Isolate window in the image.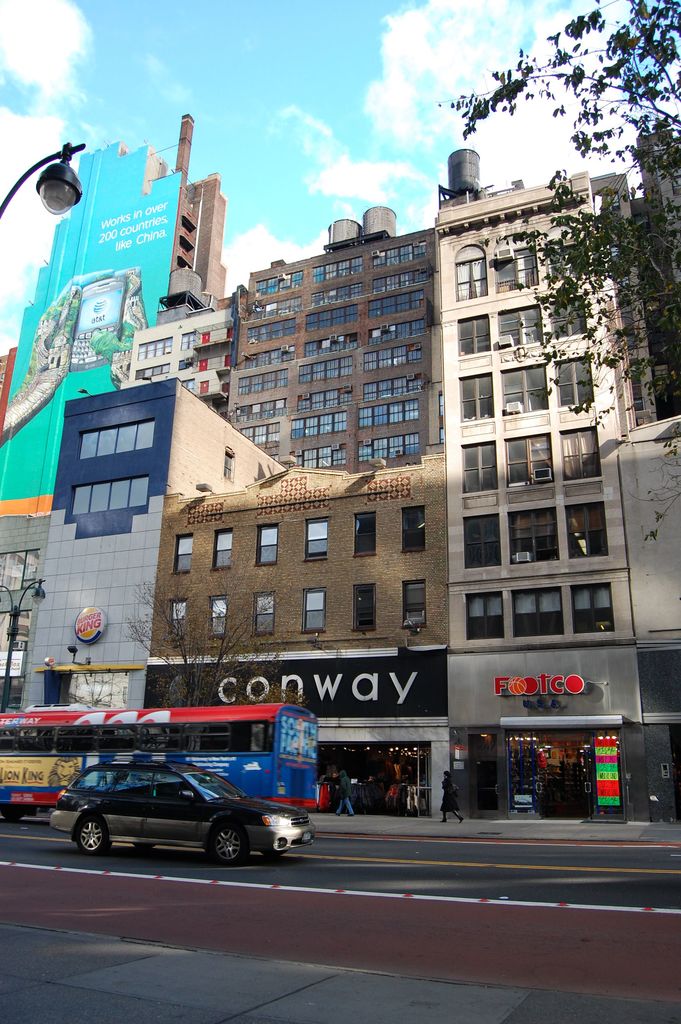
Isolated region: box=[301, 515, 332, 566].
